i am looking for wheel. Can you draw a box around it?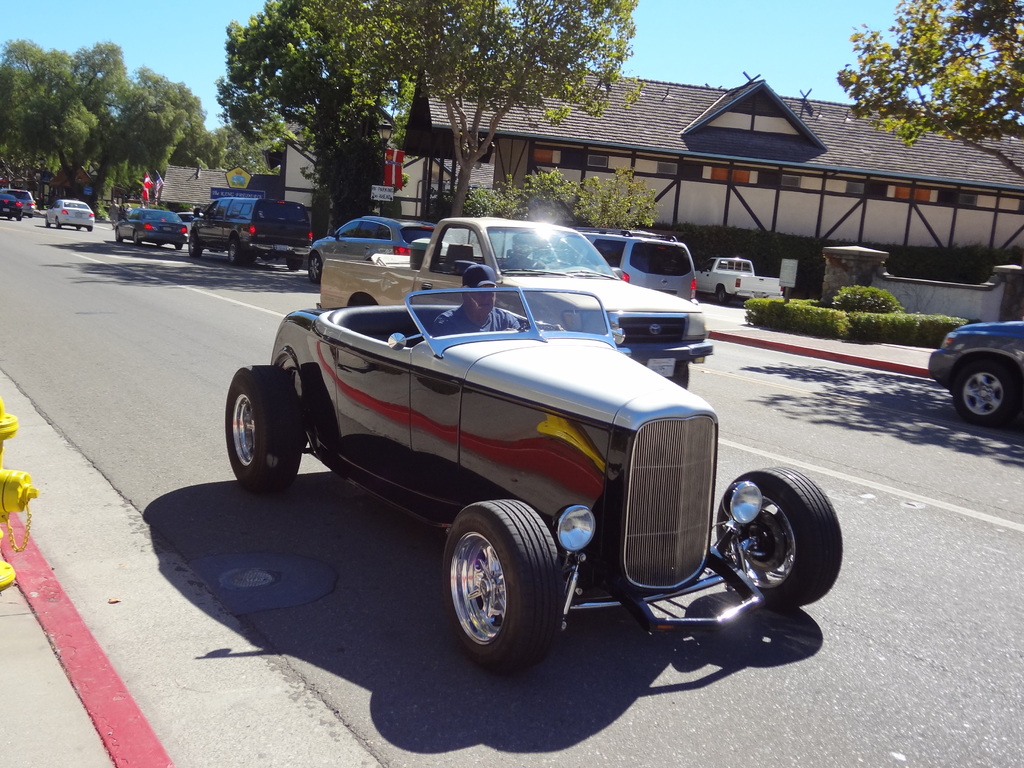
Sure, the bounding box is <box>78,226,82,230</box>.
